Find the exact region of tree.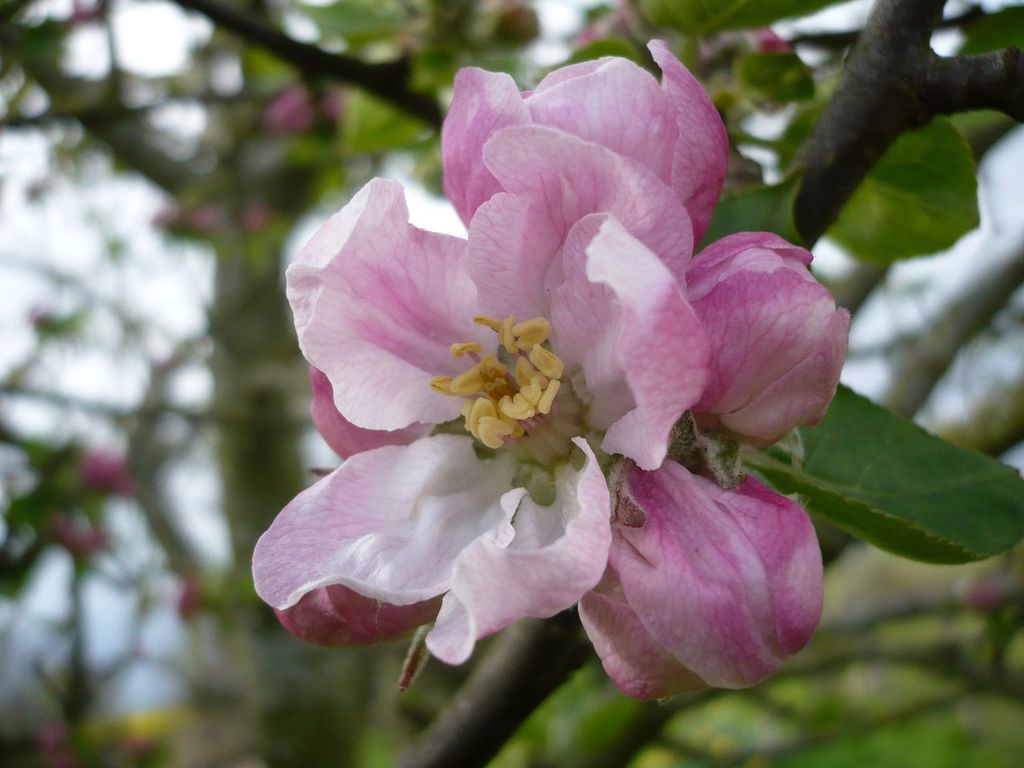
Exact region: x1=0, y1=0, x2=1023, y2=757.
